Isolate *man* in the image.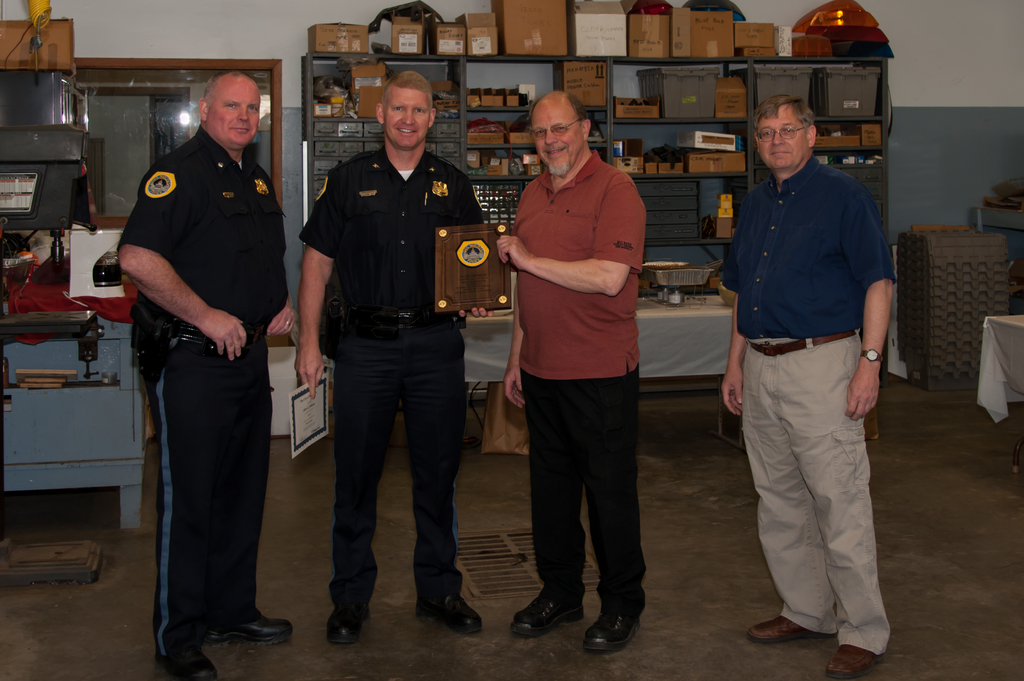
Isolated region: l=277, t=72, r=498, b=645.
